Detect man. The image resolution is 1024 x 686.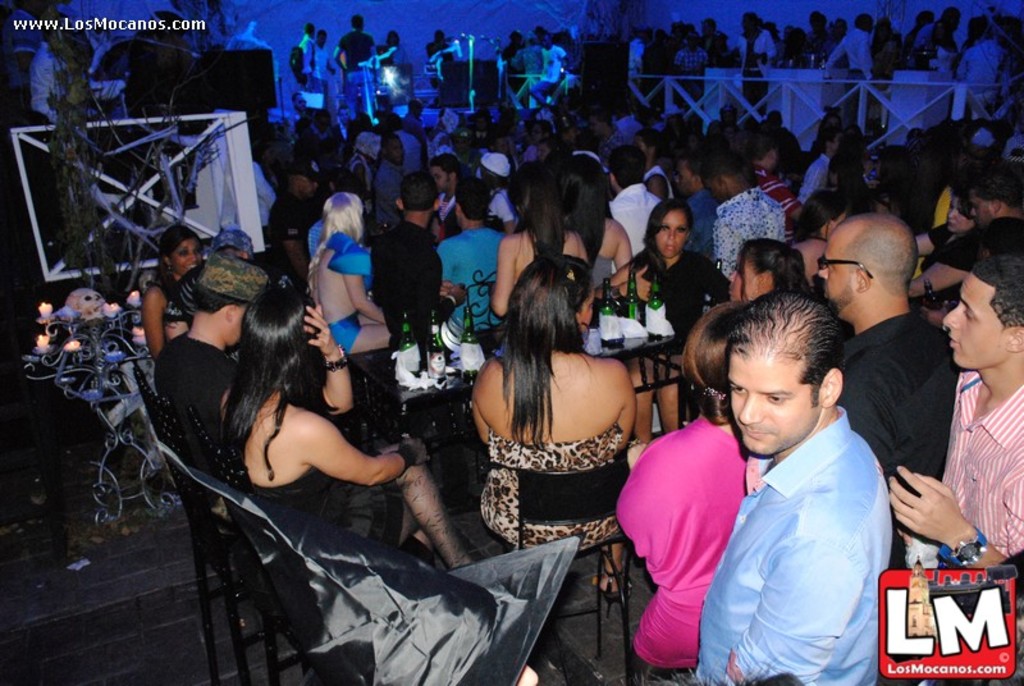
(x1=824, y1=15, x2=879, y2=86).
